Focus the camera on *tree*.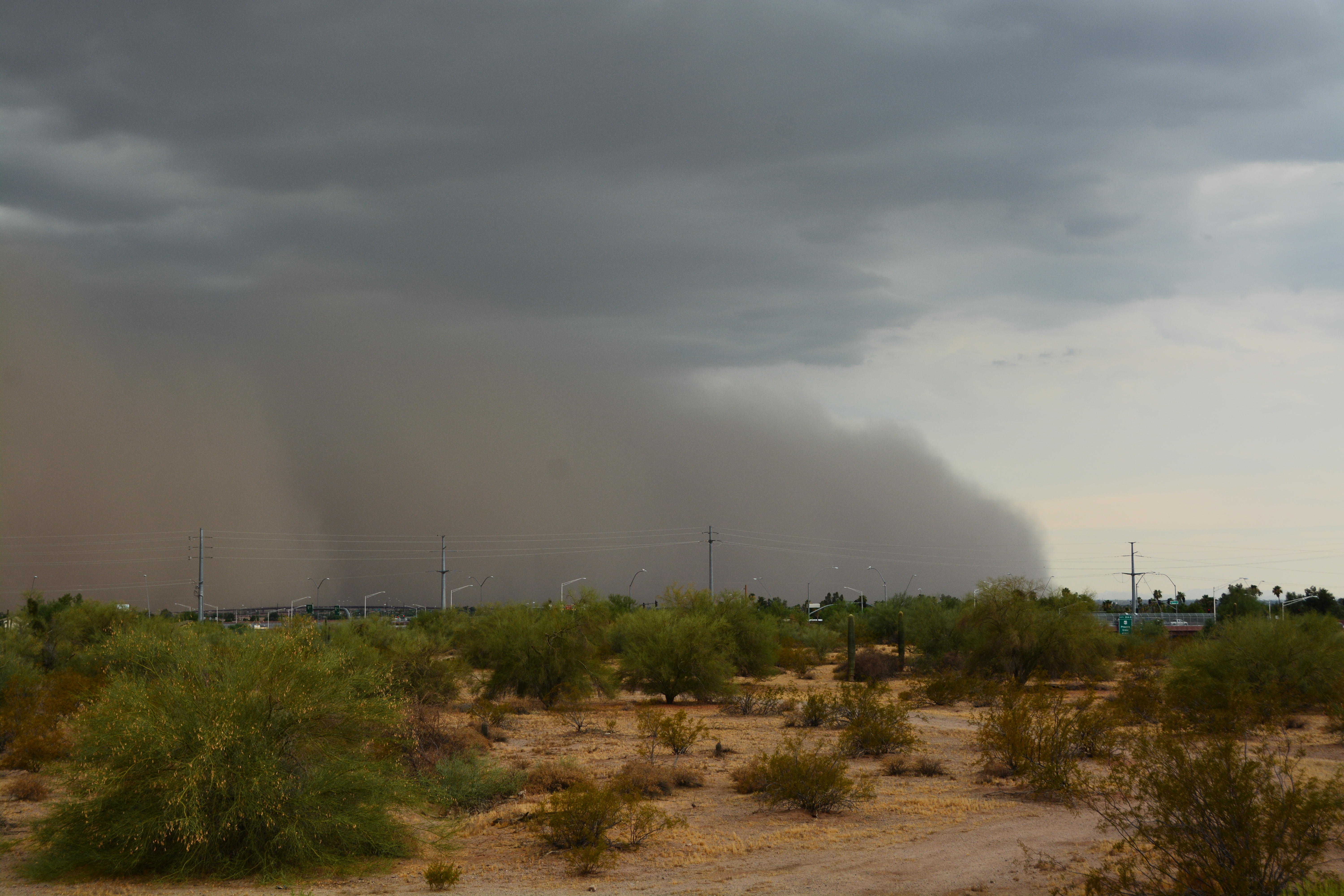
Focus region: <region>131, 135, 169, 159</region>.
